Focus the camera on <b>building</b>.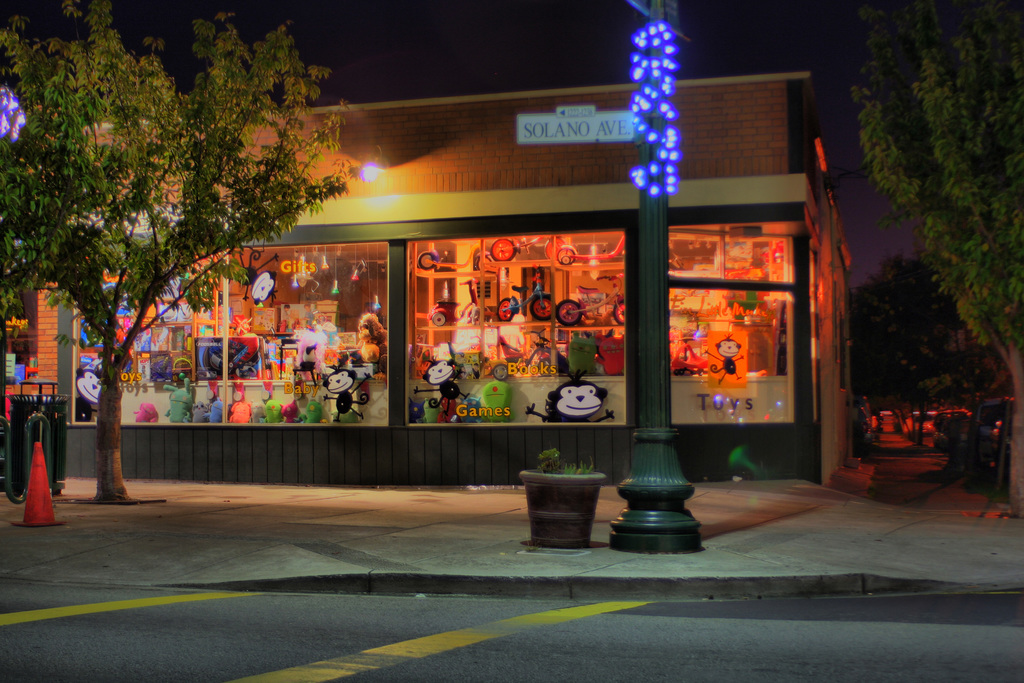
Focus region: locate(4, 68, 853, 483).
